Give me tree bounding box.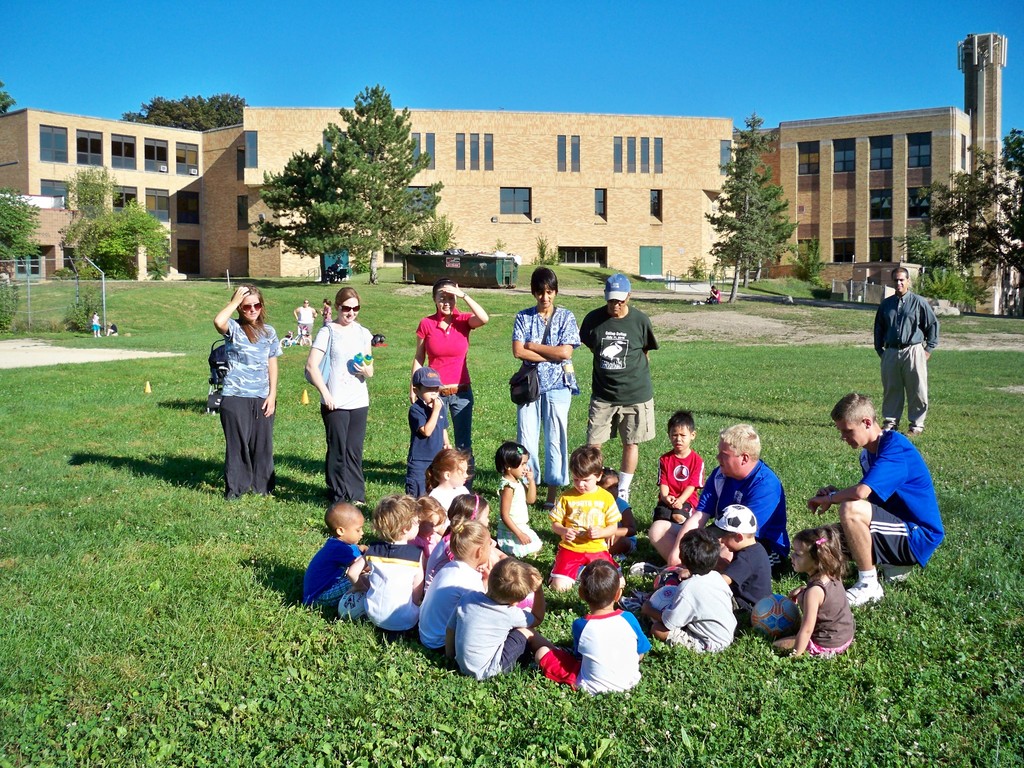
detection(54, 204, 175, 274).
